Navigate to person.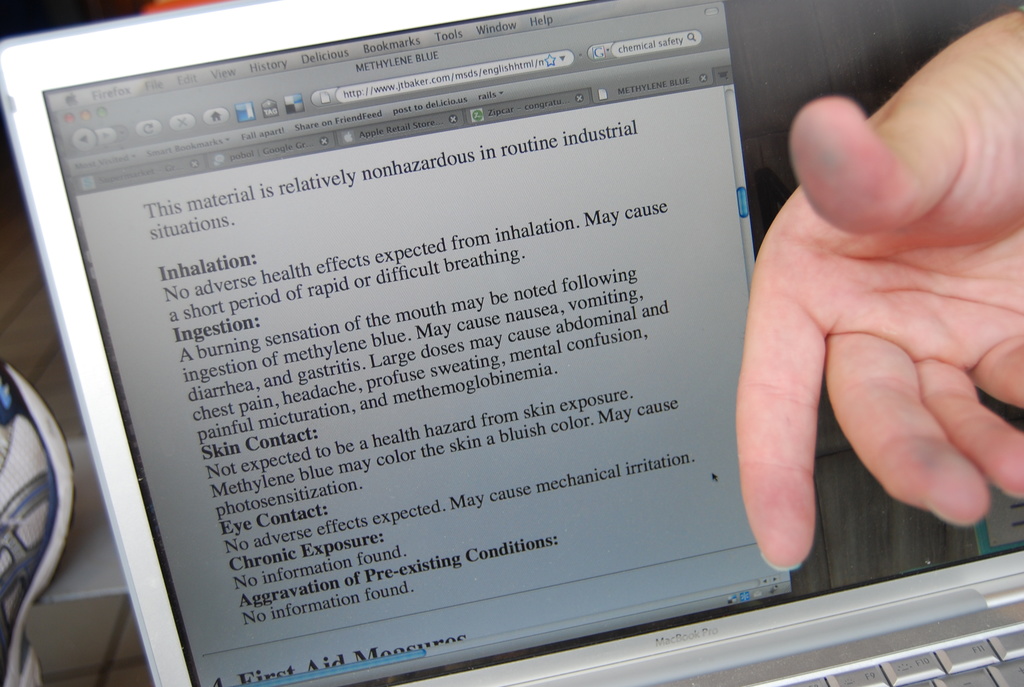
Navigation target: box=[0, 355, 76, 686].
